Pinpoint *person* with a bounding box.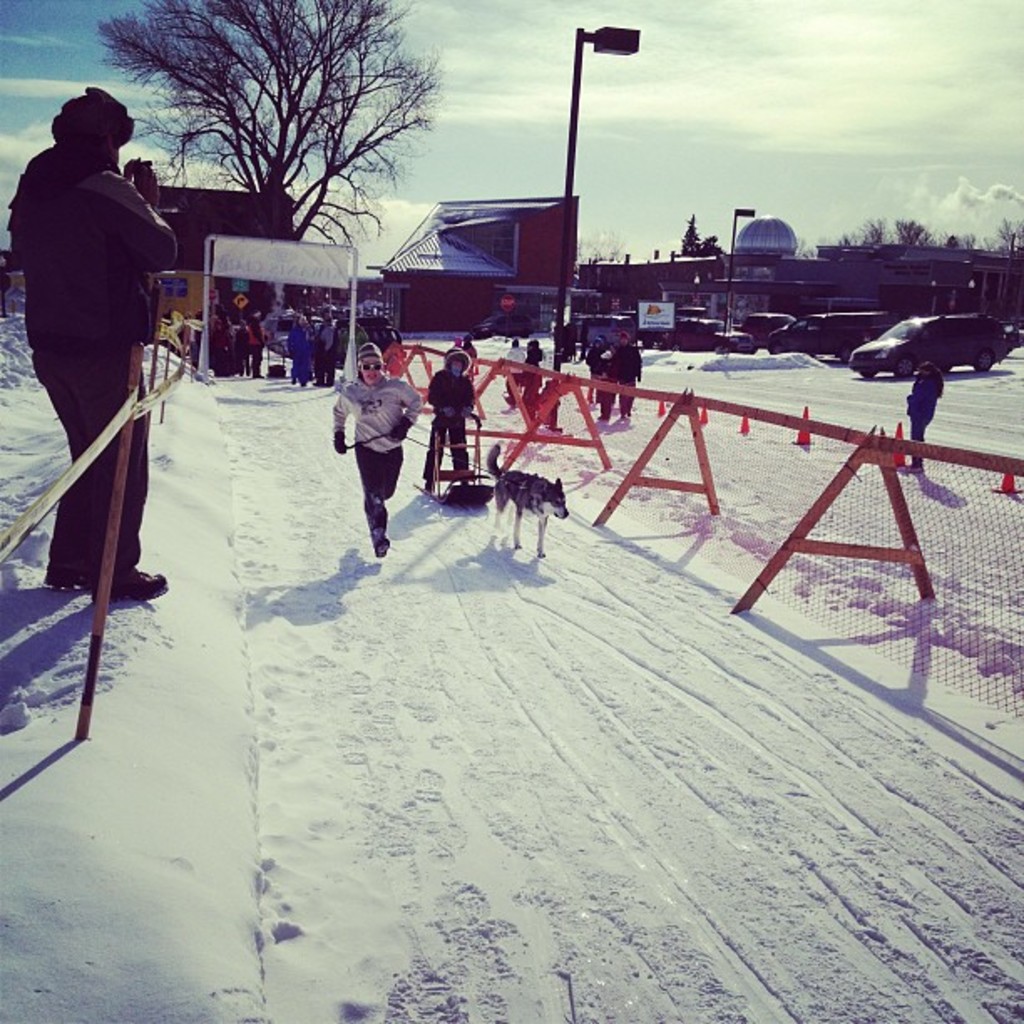
bbox=(616, 331, 644, 410).
